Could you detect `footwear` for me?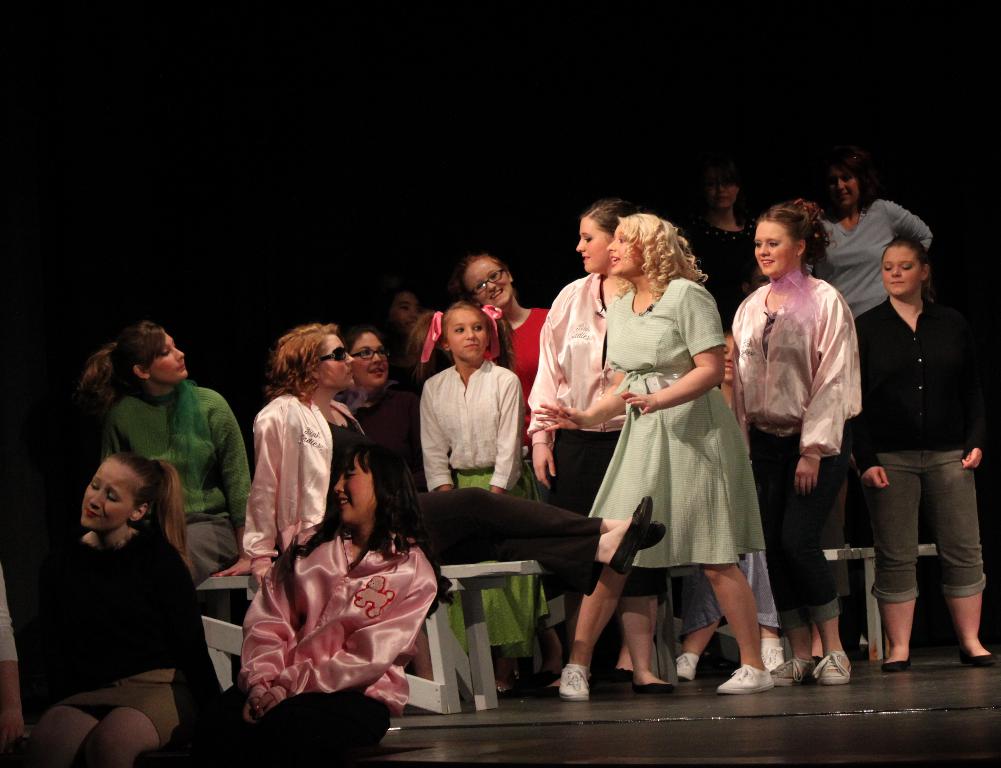
Detection result: <box>558,660,594,701</box>.
